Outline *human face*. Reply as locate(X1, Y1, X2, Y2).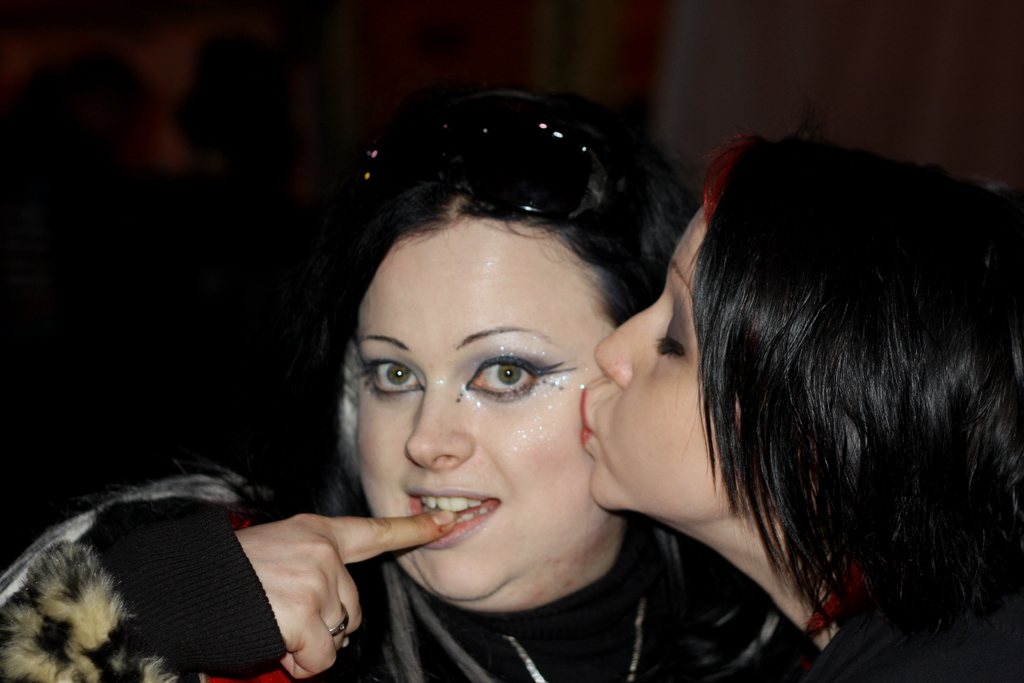
locate(355, 220, 609, 609).
